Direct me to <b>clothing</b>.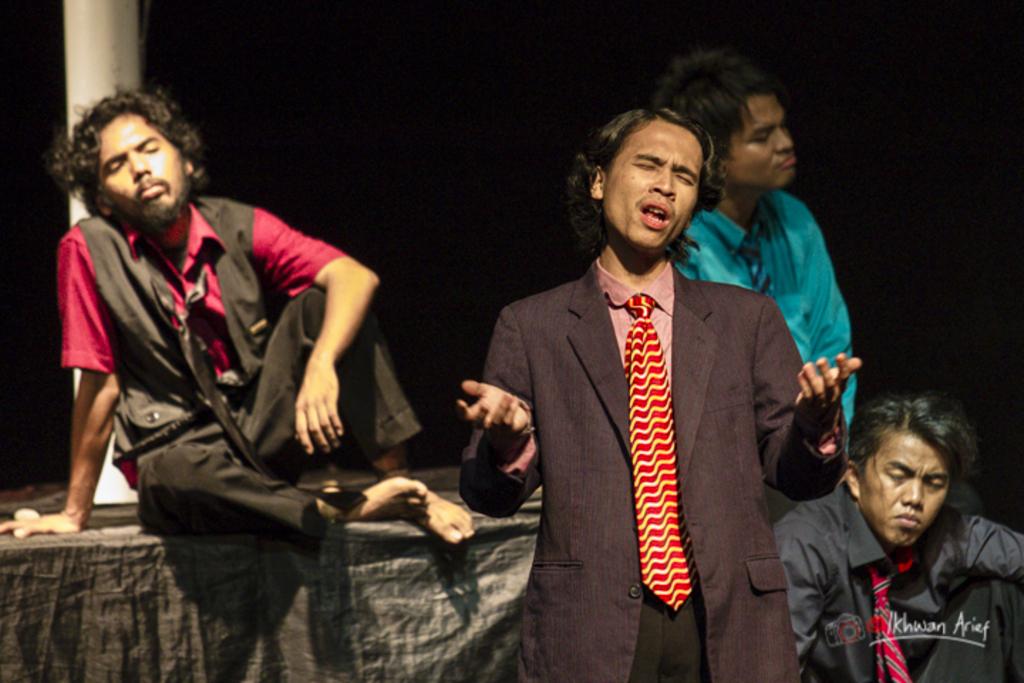
Direction: 58 192 421 538.
